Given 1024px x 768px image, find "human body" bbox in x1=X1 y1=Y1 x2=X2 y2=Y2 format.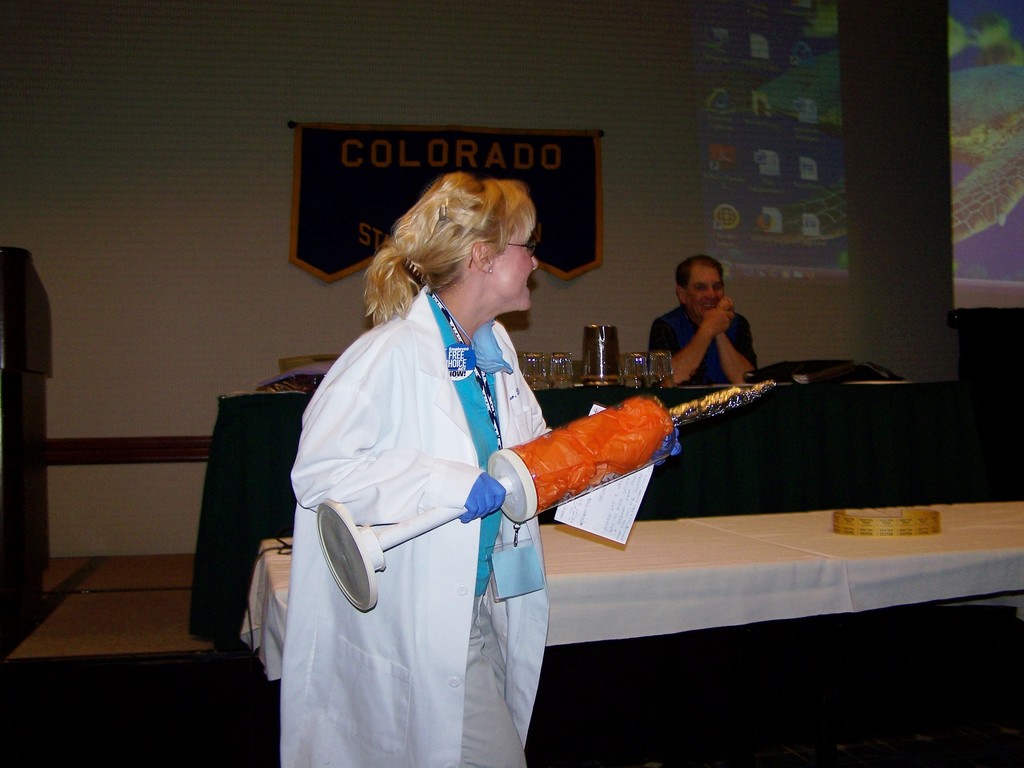
x1=659 y1=264 x2=767 y2=384.
